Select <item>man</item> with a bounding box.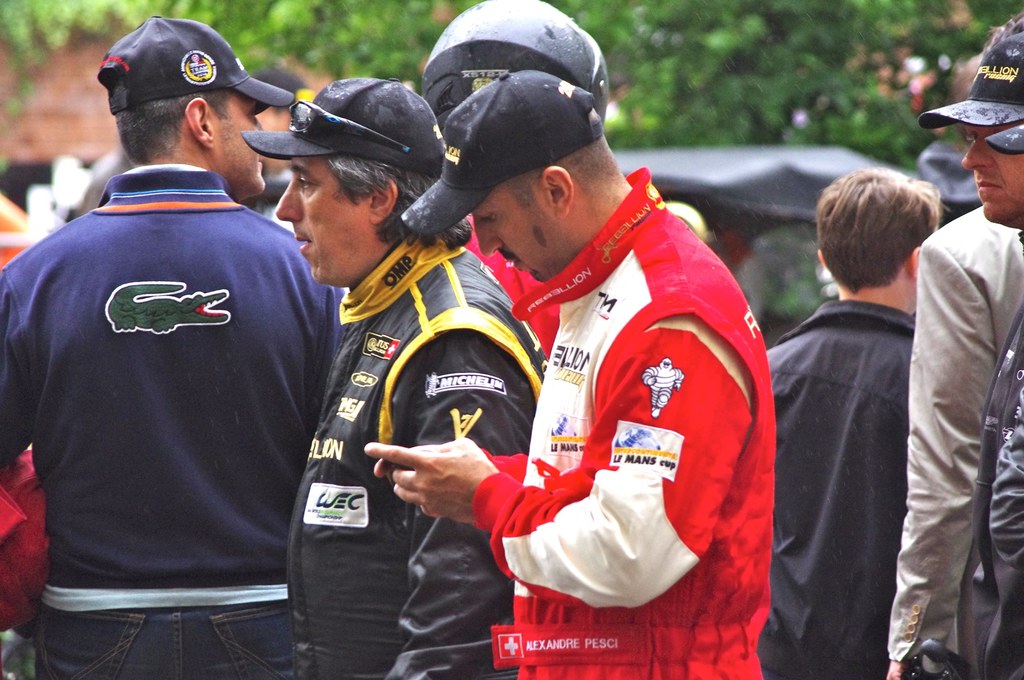
bbox(241, 75, 543, 679).
